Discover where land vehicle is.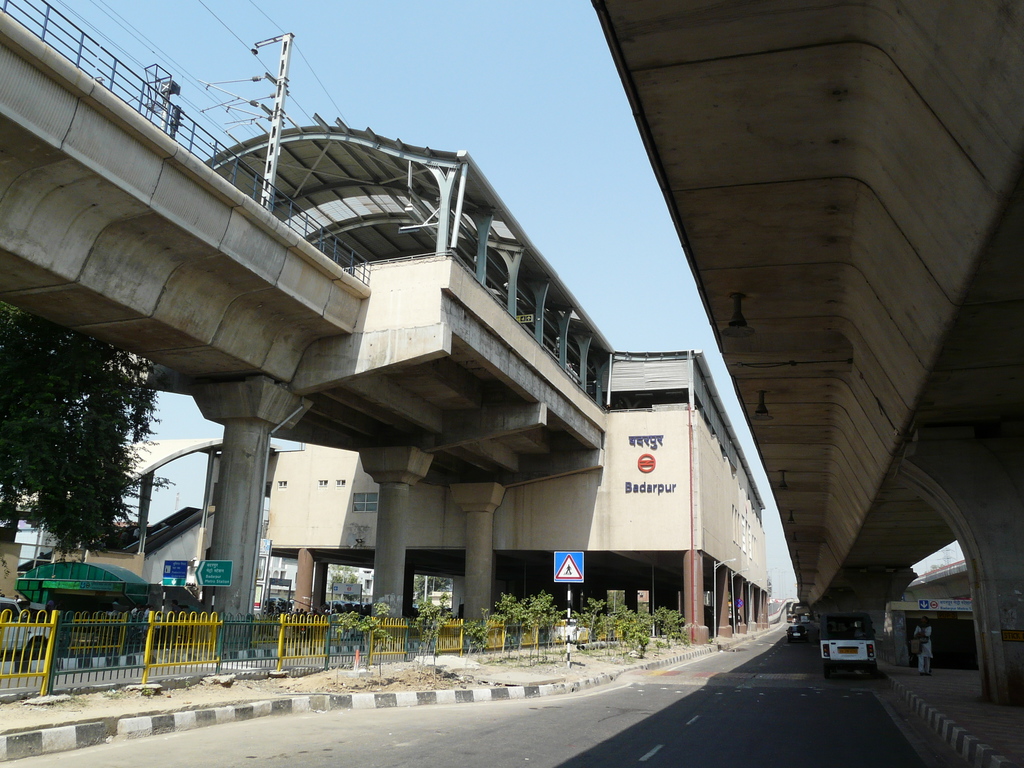
Discovered at (left=3, top=603, right=51, bottom=653).
